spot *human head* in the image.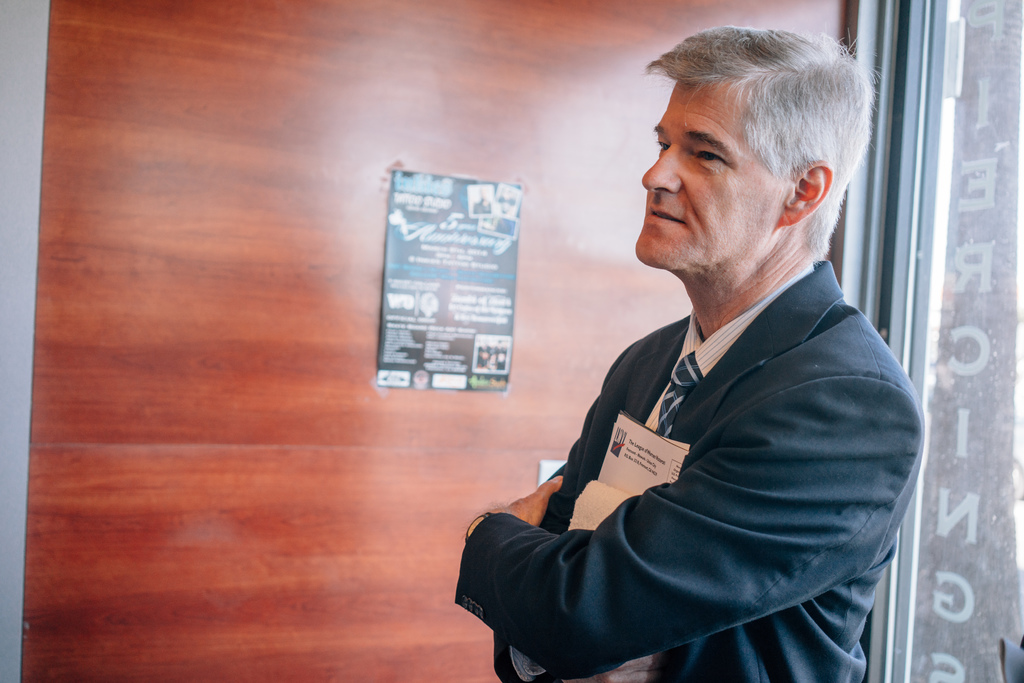
*human head* found at [x1=632, y1=22, x2=879, y2=269].
